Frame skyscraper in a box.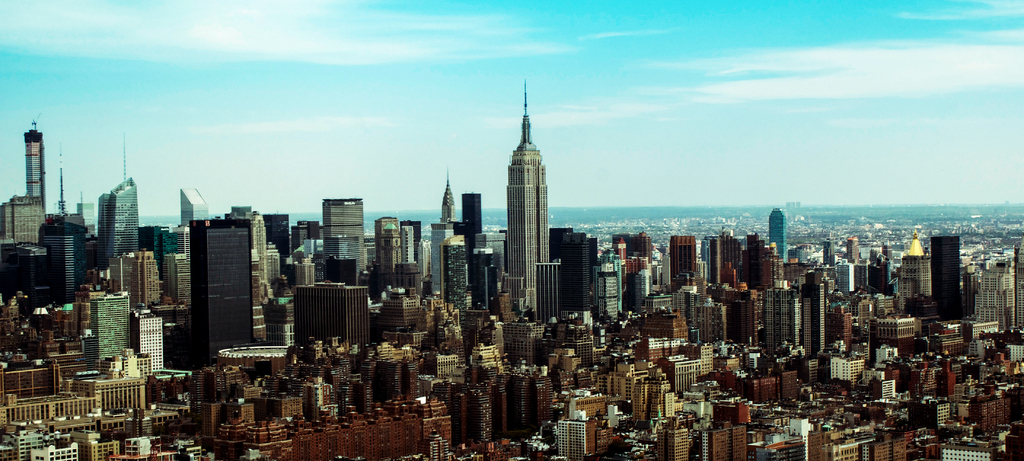
(547,222,577,264).
